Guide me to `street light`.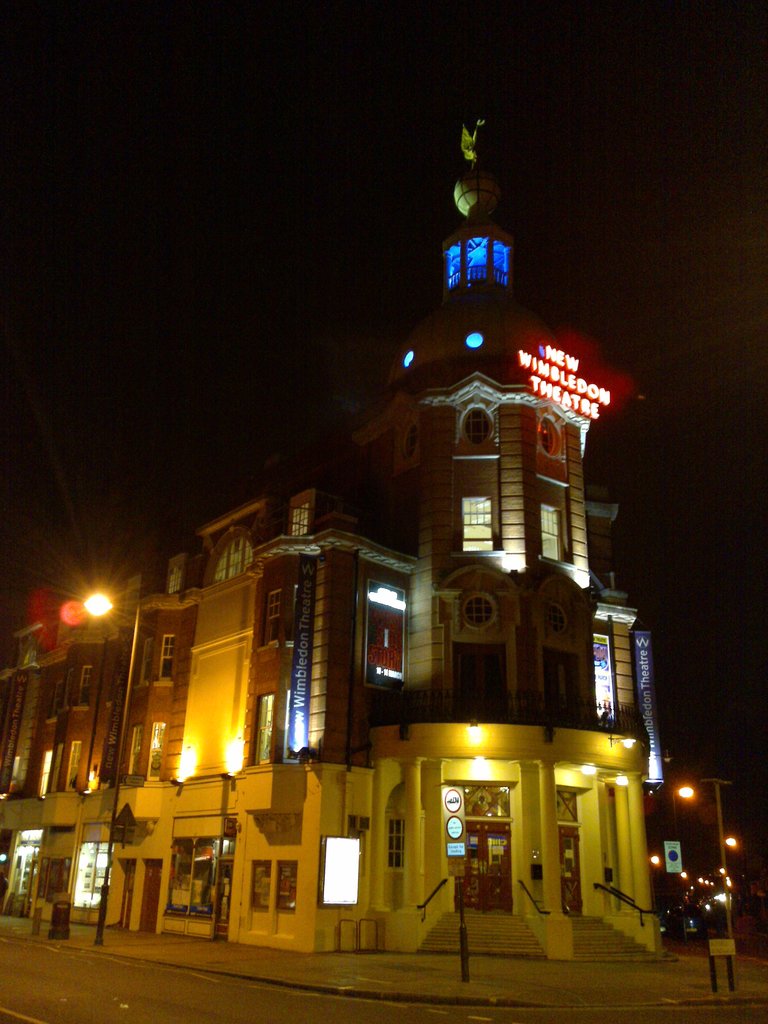
Guidance: {"x1": 669, "y1": 772, "x2": 737, "y2": 951}.
